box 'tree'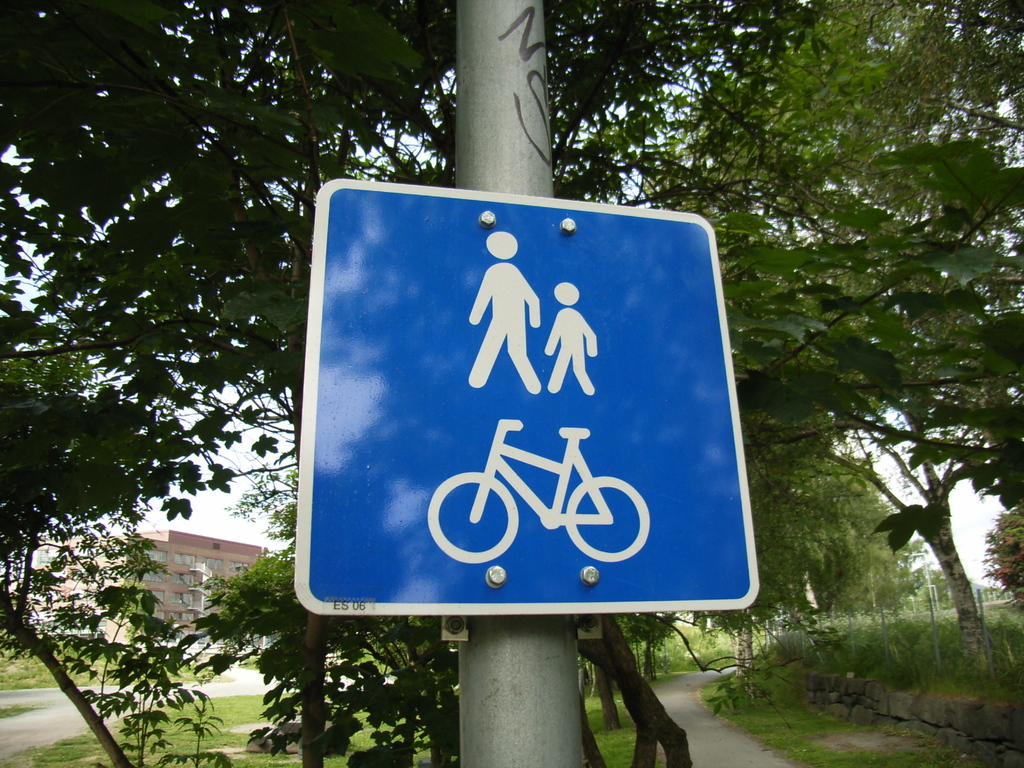
973/501/1023/603
